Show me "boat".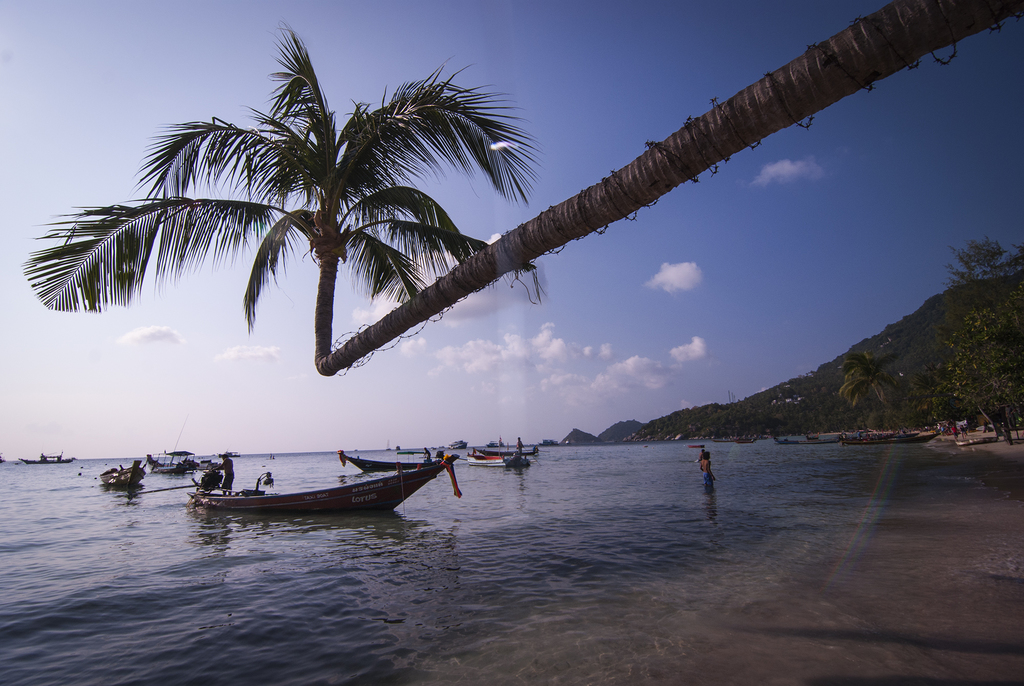
"boat" is here: box=[342, 446, 447, 470].
